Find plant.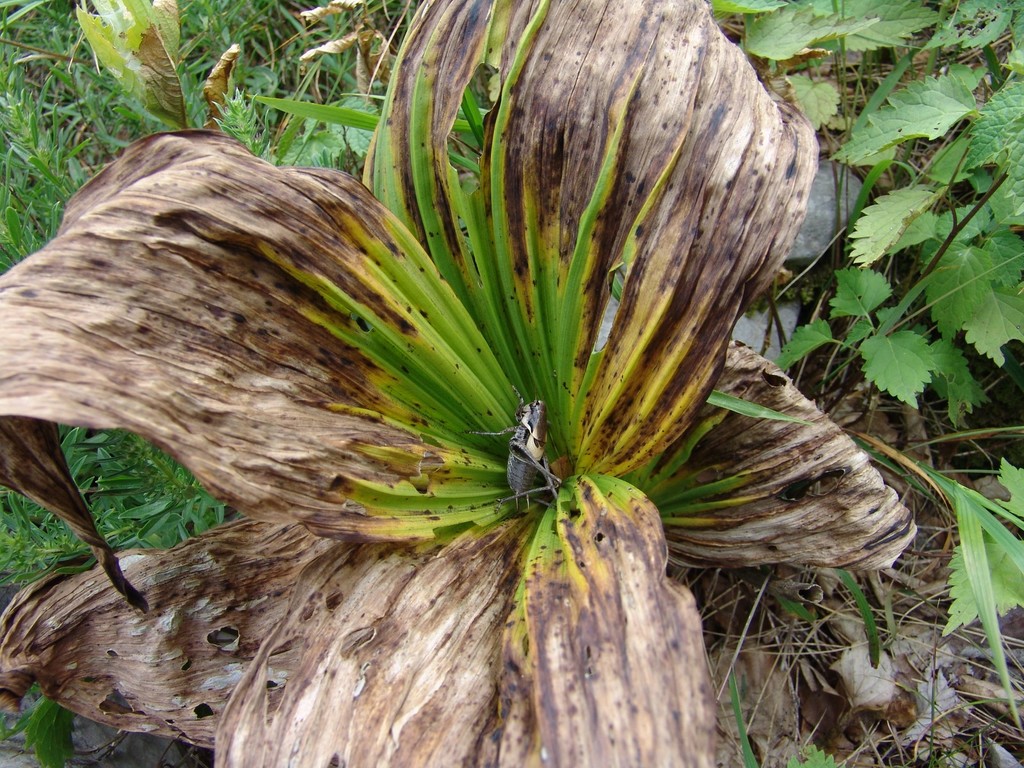
crop(0, 0, 925, 767).
